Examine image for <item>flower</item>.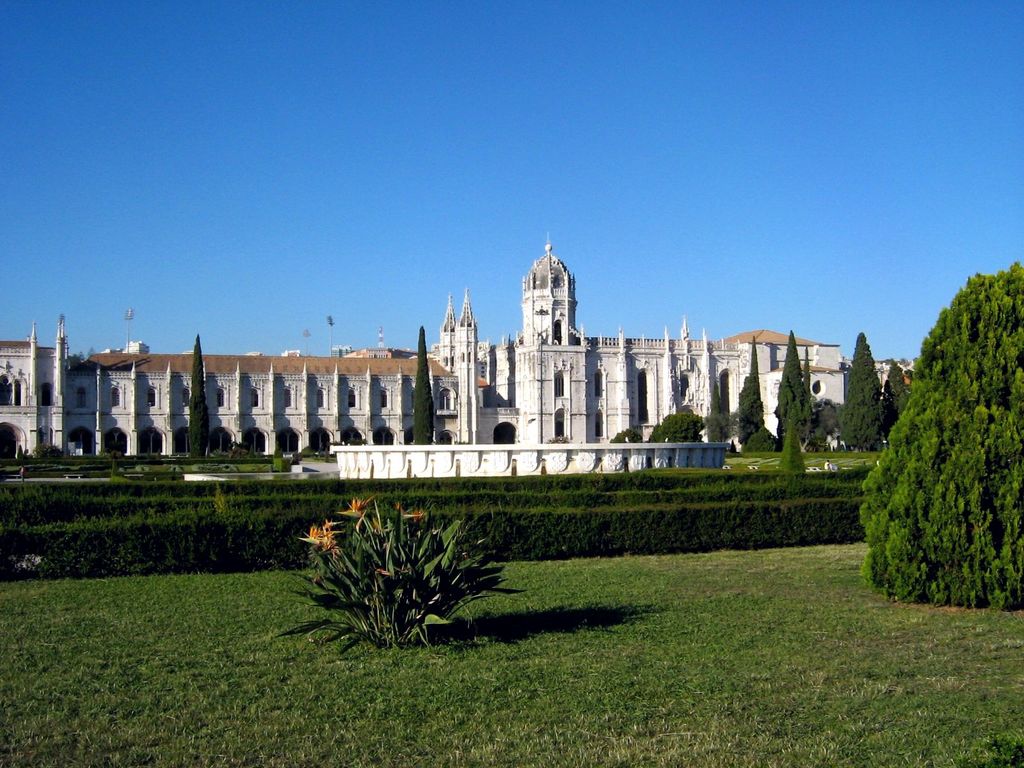
Examination result: box(397, 506, 423, 524).
